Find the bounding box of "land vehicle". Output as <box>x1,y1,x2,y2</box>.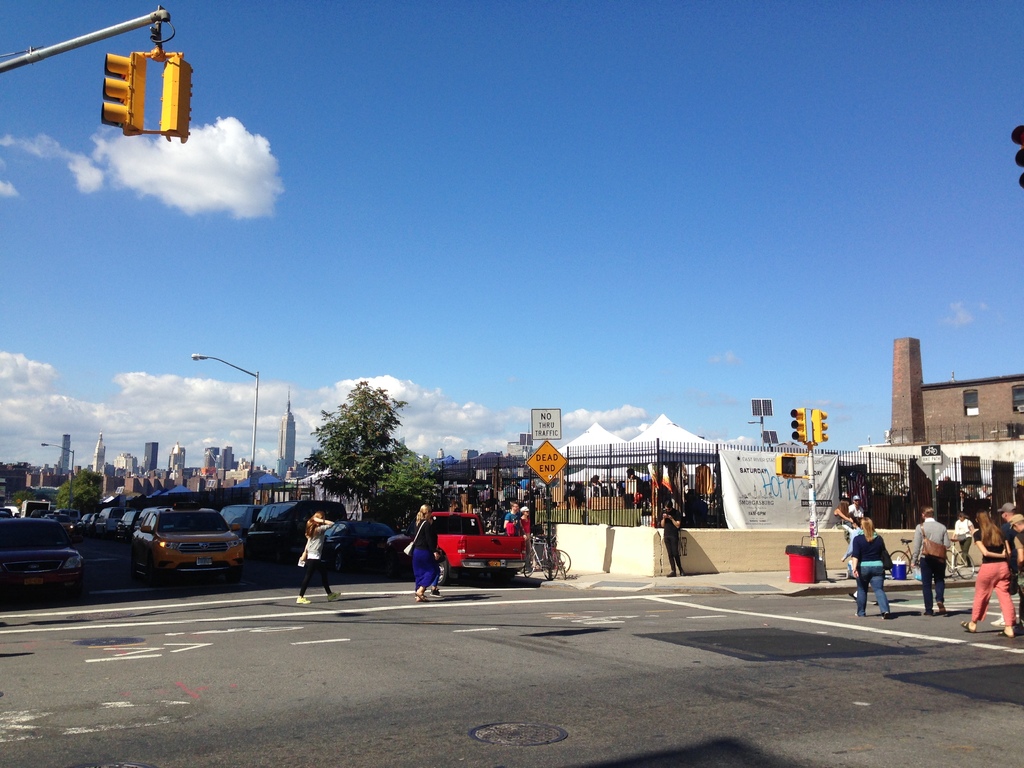
<box>544,536,570,577</box>.
